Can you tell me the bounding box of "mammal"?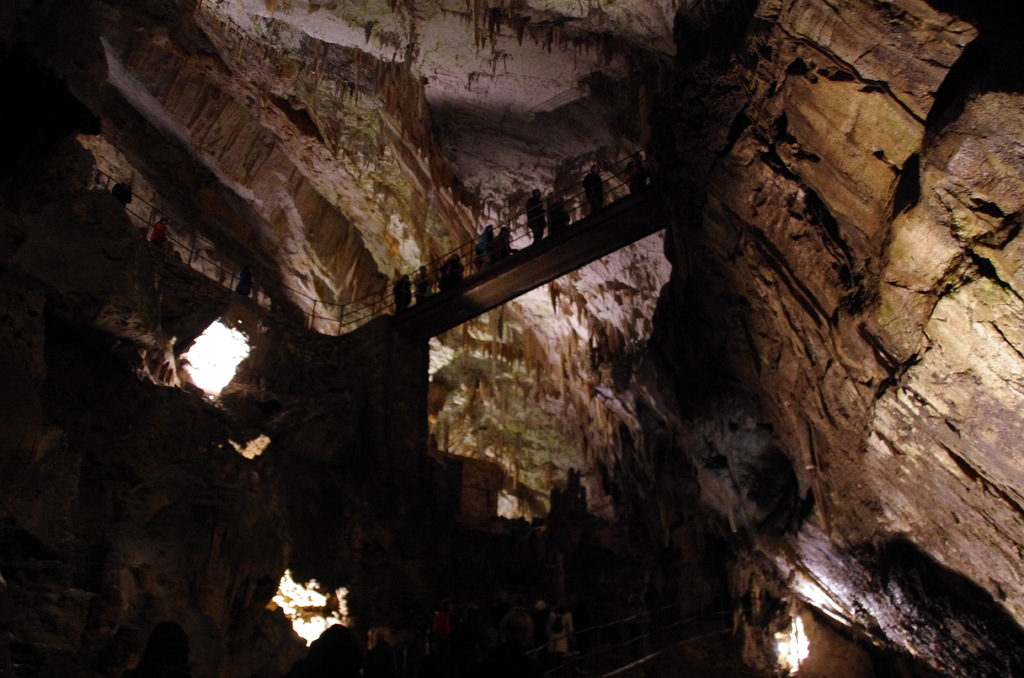
bbox(391, 274, 411, 315).
